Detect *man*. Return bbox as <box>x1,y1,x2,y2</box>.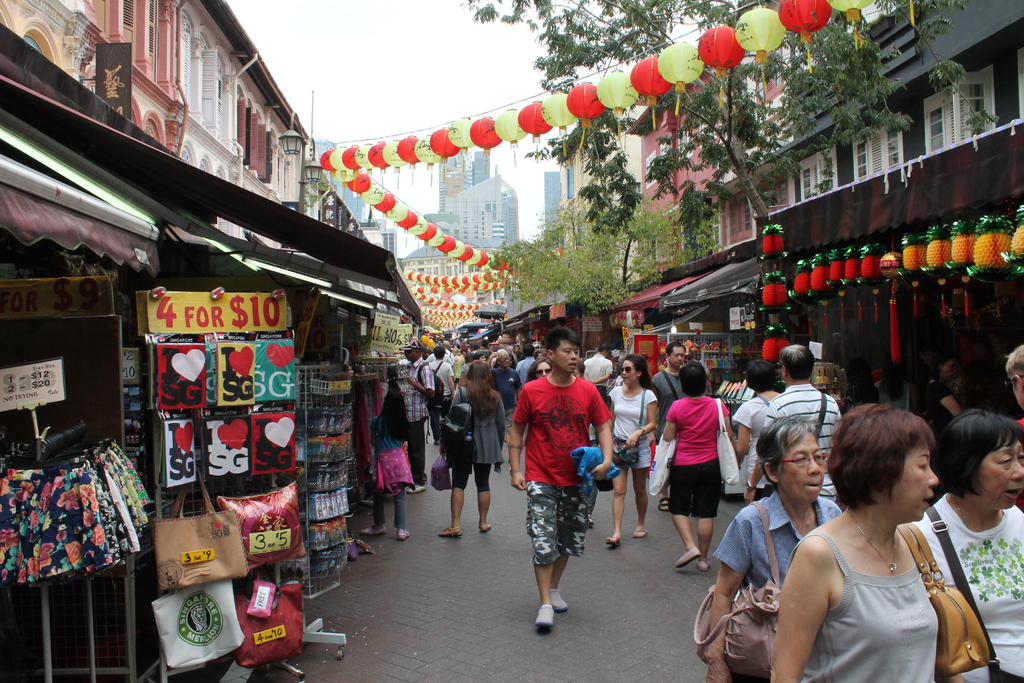
<box>394,334,441,492</box>.
